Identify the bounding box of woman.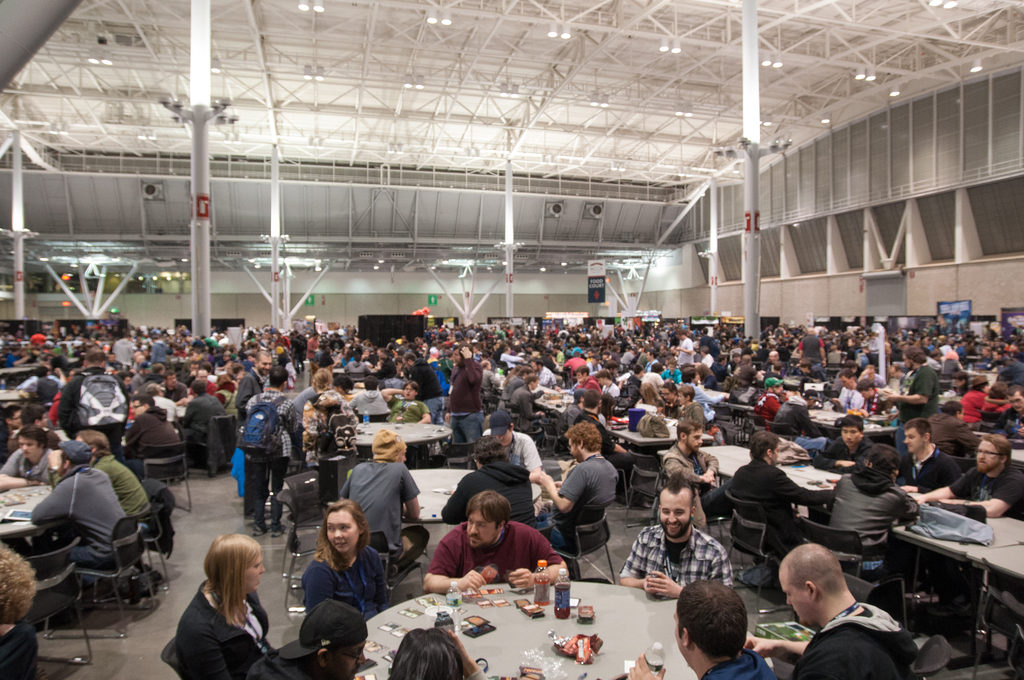
Rect(169, 532, 285, 679).
